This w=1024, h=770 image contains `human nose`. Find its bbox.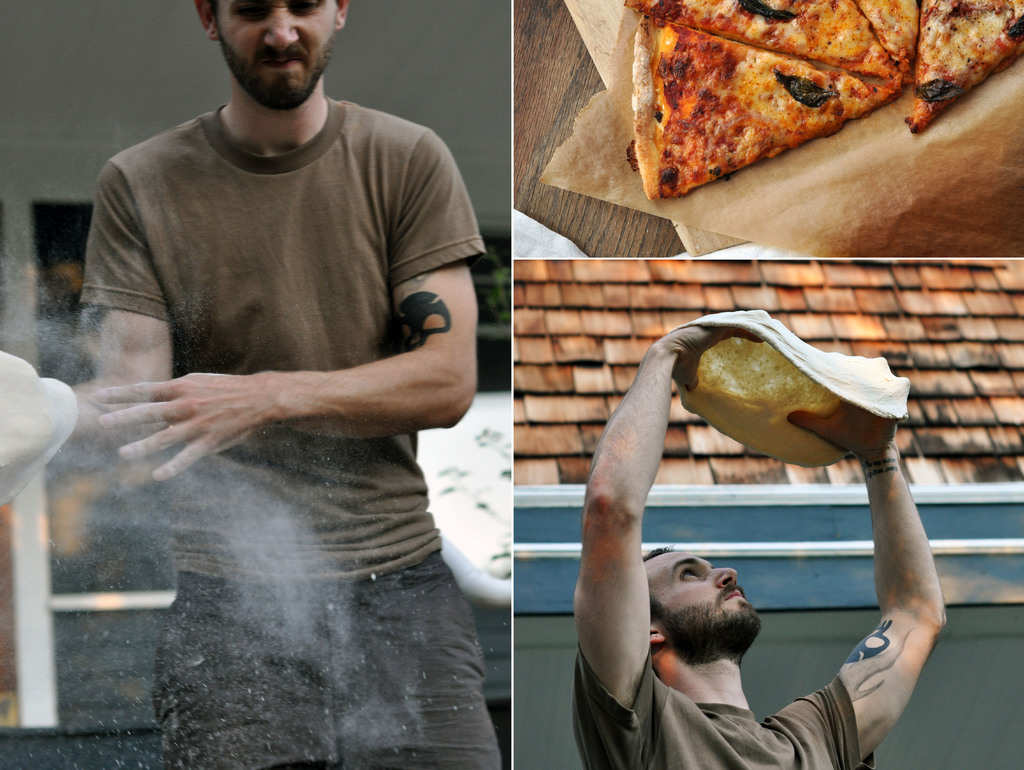
<bbox>711, 566, 740, 590</bbox>.
